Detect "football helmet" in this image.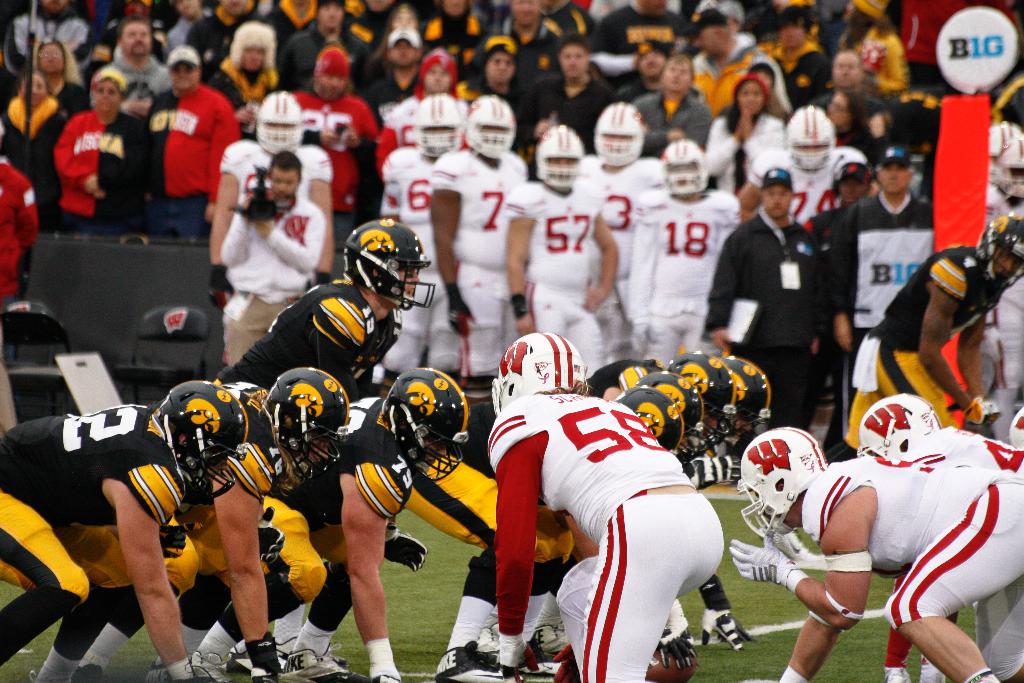
Detection: left=593, top=99, right=645, bottom=163.
